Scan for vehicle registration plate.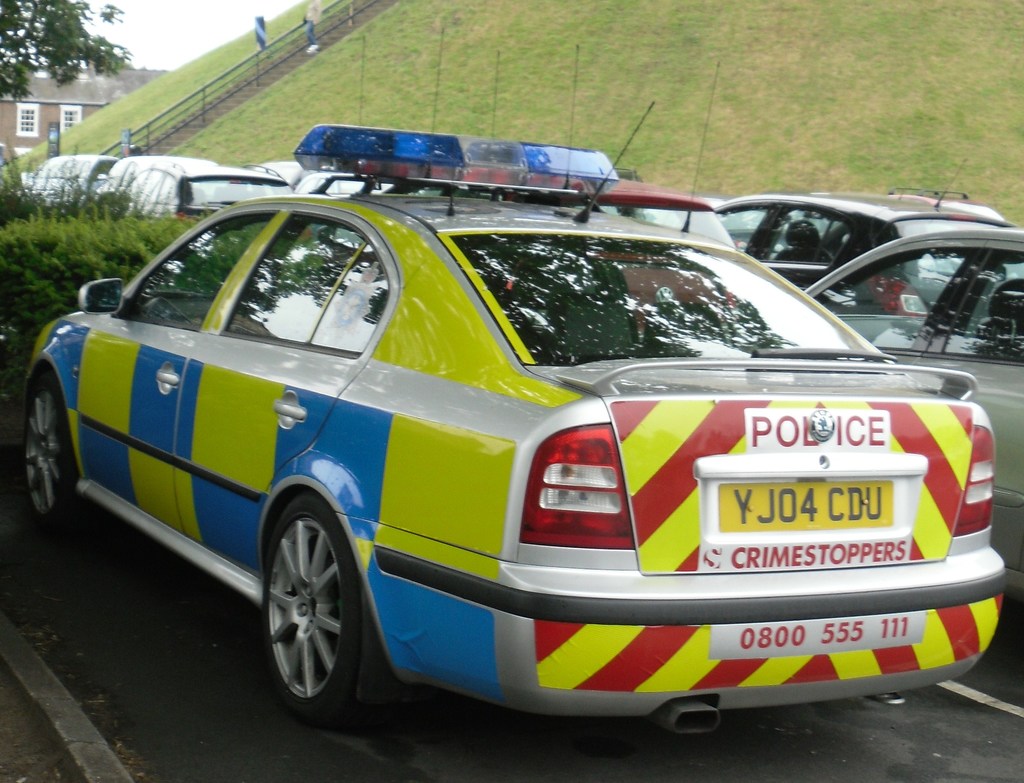
Scan result: detection(716, 481, 893, 534).
